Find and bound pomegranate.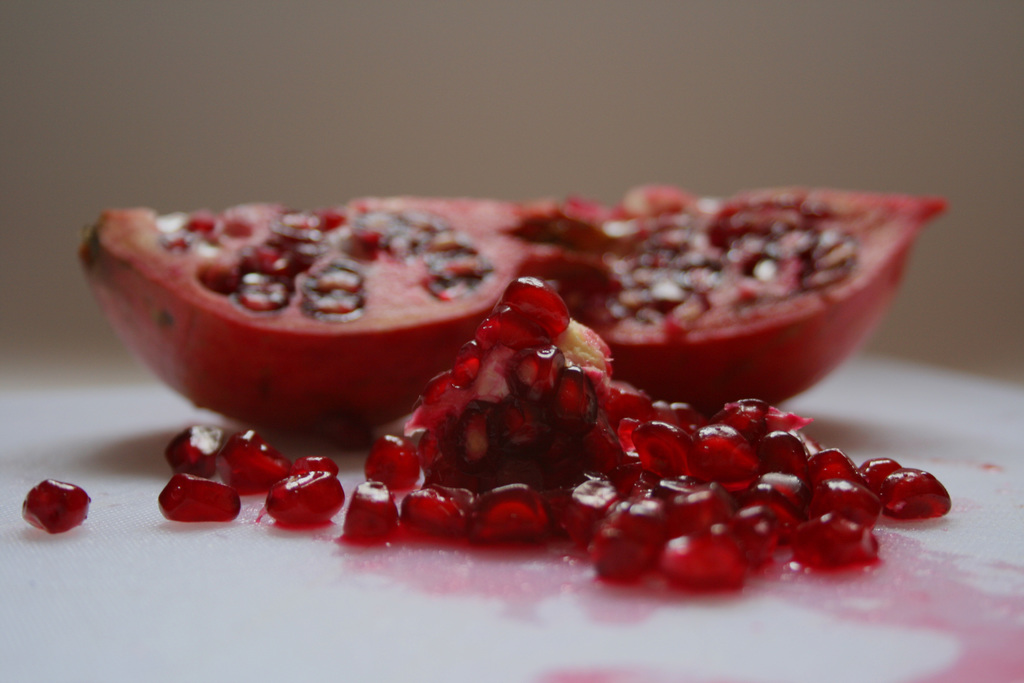
Bound: {"left": 80, "top": 193, "right": 943, "bottom": 445}.
